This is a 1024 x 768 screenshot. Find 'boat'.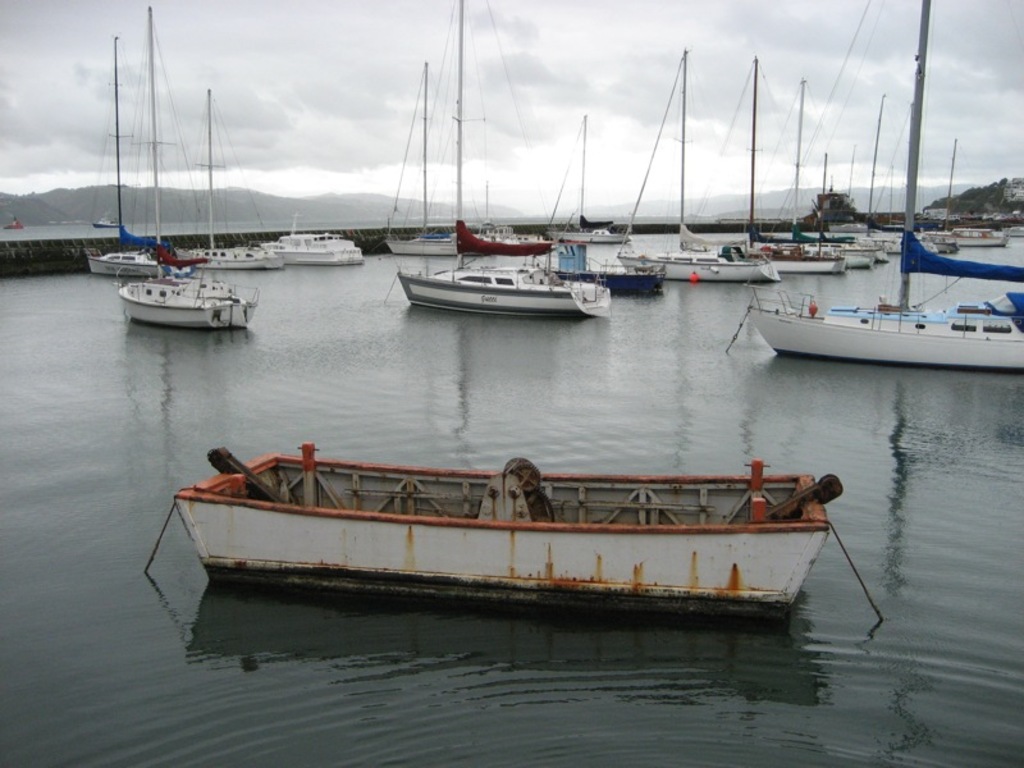
Bounding box: box=[781, 79, 916, 265].
